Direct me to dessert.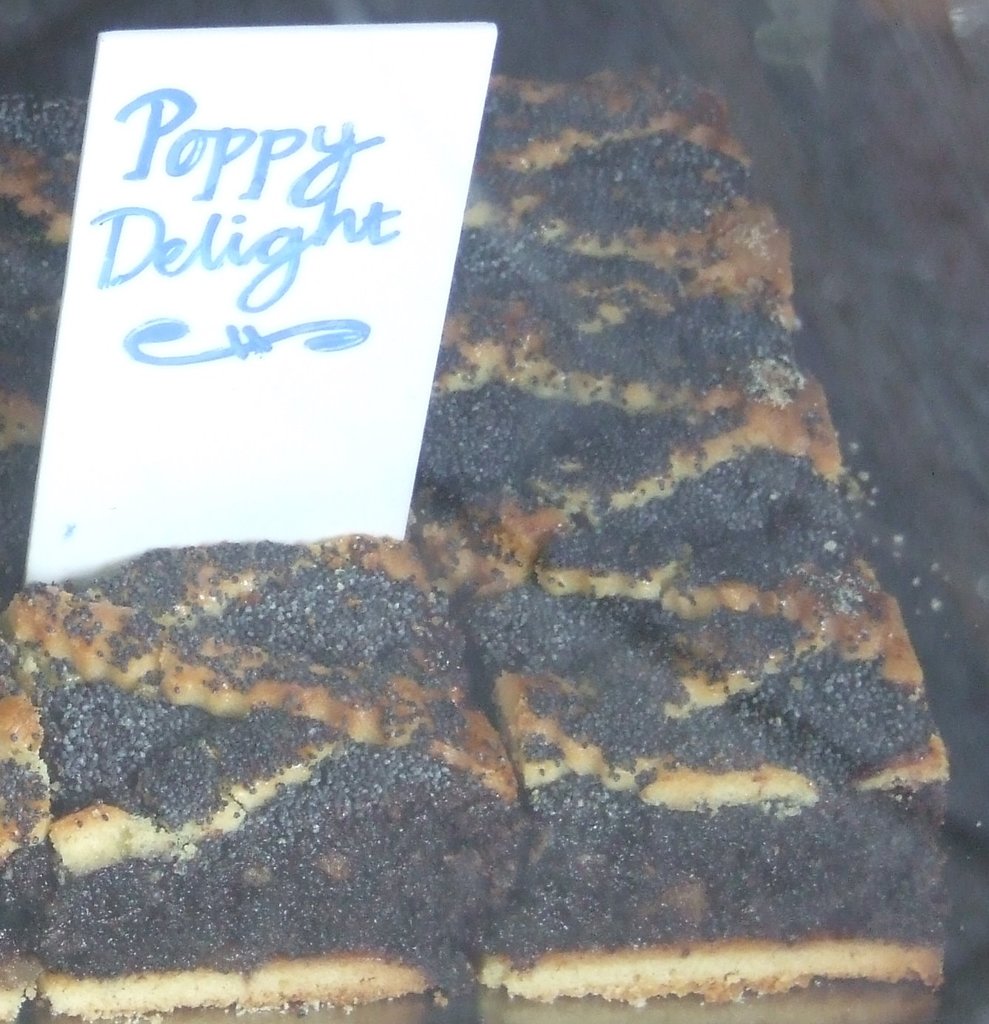
Direction: [x1=41, y1=158, x2=965, y2=1023].
